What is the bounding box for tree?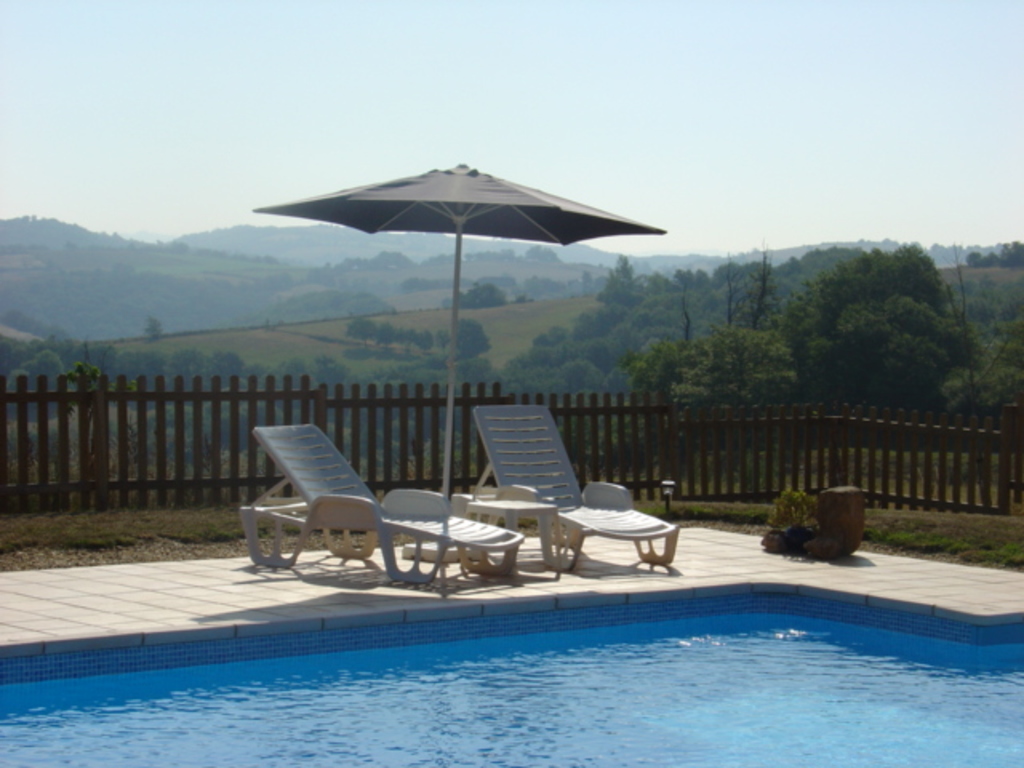
region(987, 242, 1018, 267).
